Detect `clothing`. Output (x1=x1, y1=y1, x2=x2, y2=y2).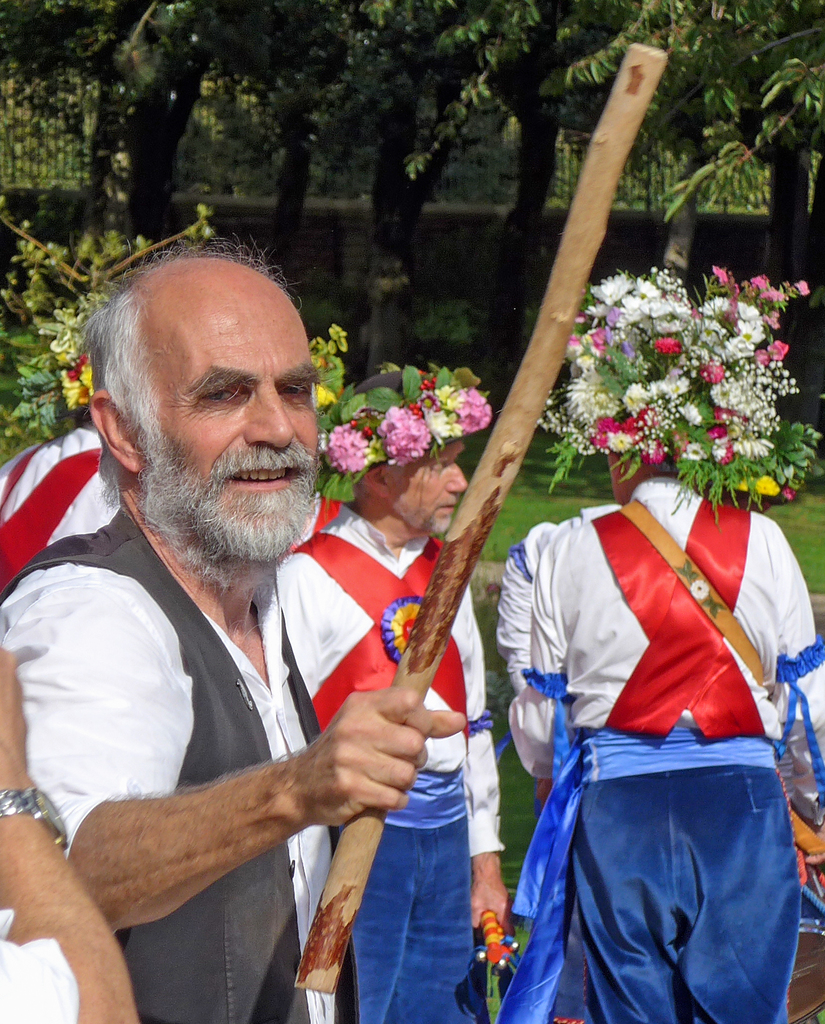
(x1=0, y1=903, x2=79, y2=1023).
